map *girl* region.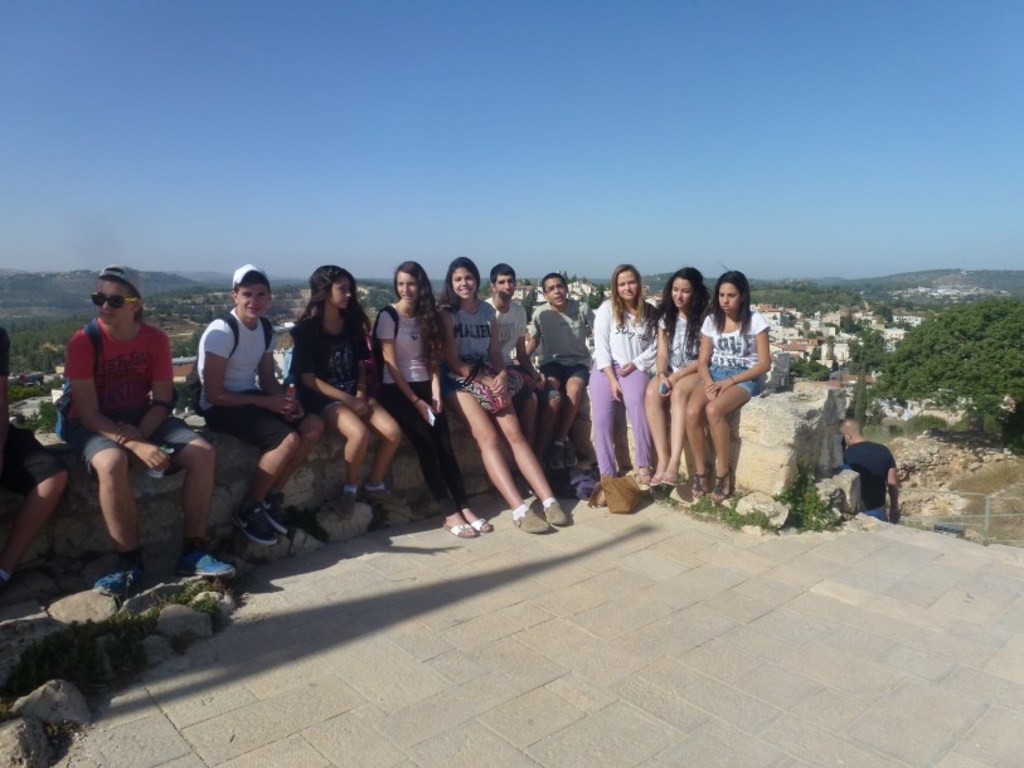
Mapped to l=287, t=264, r=403, b=499.
